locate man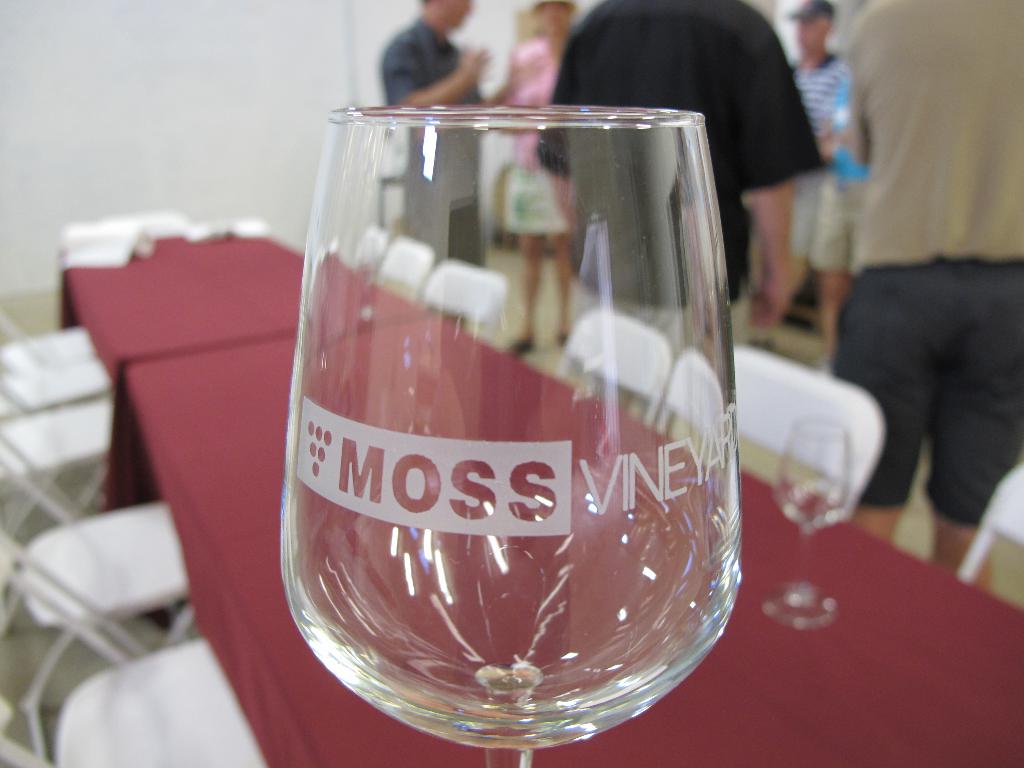
l=527, t=0, r=820, b=332
